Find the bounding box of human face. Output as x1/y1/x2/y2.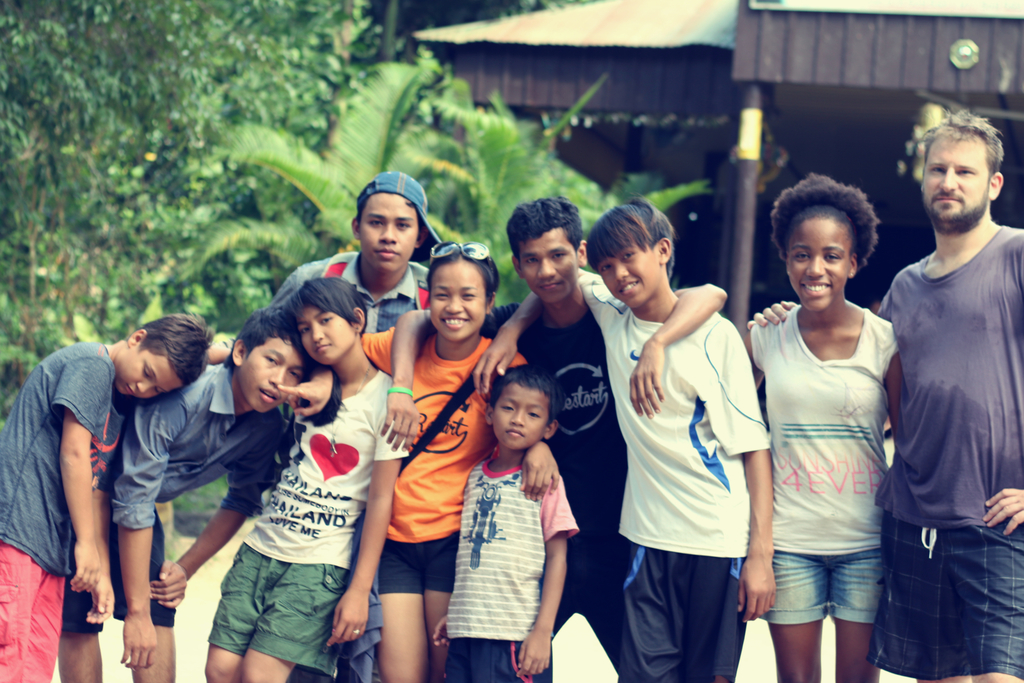
922/136/993/226.
